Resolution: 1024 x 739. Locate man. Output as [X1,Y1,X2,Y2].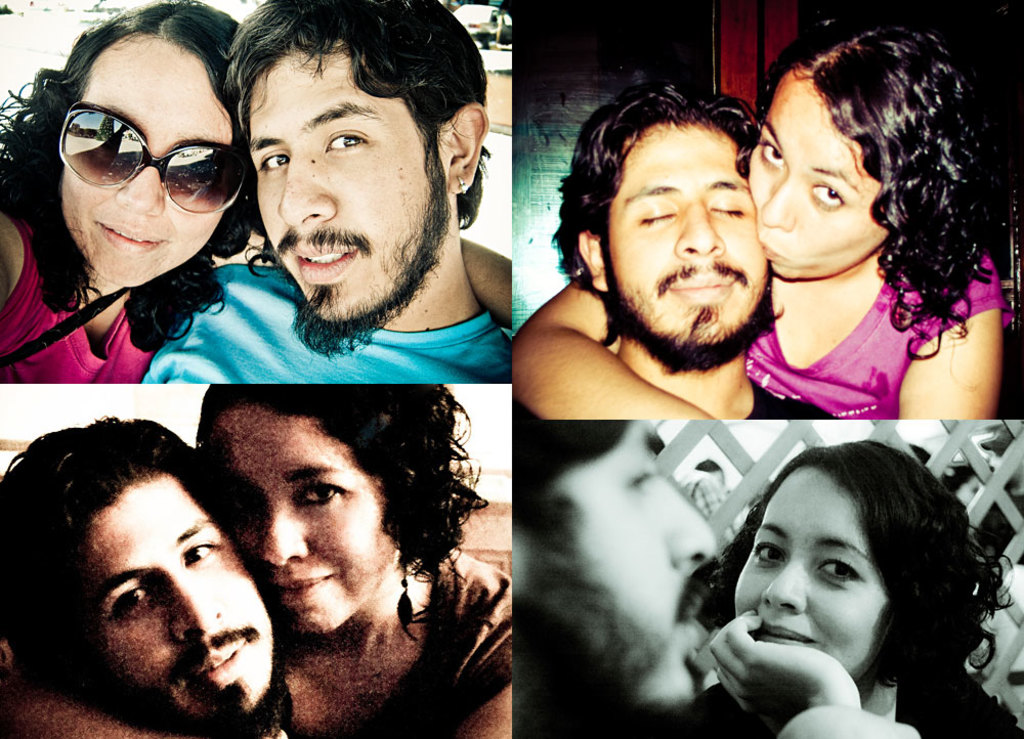
[511,422,721,738].
